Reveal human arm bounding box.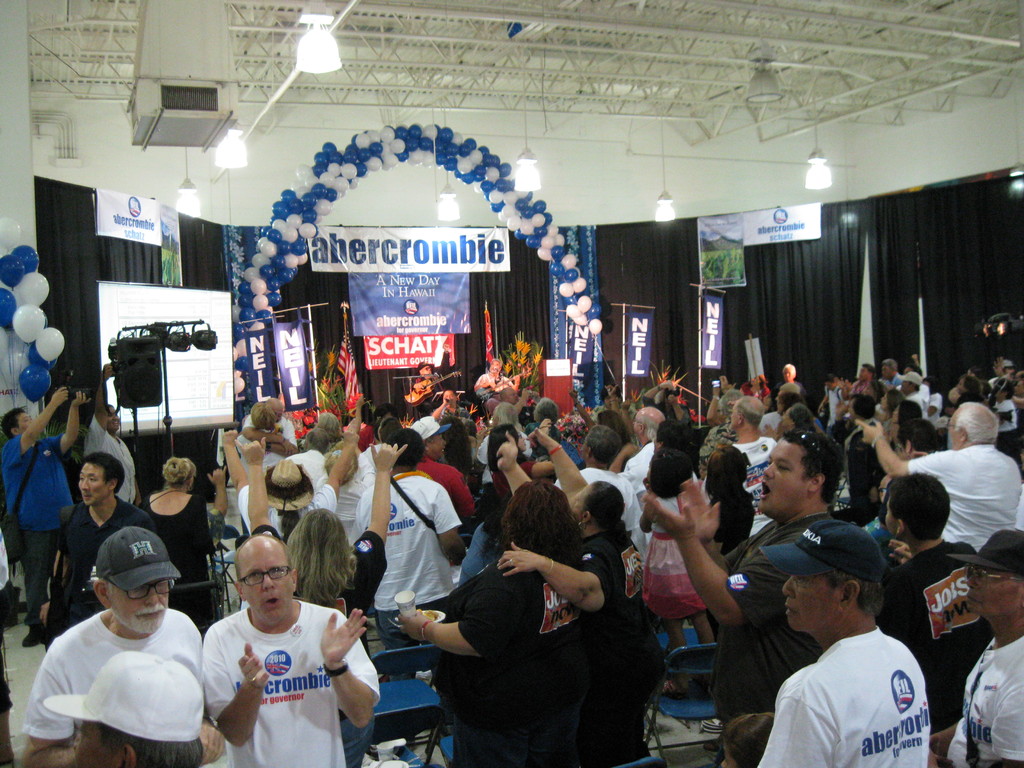
Revealed: select_region(405, 376, 425, 393).
